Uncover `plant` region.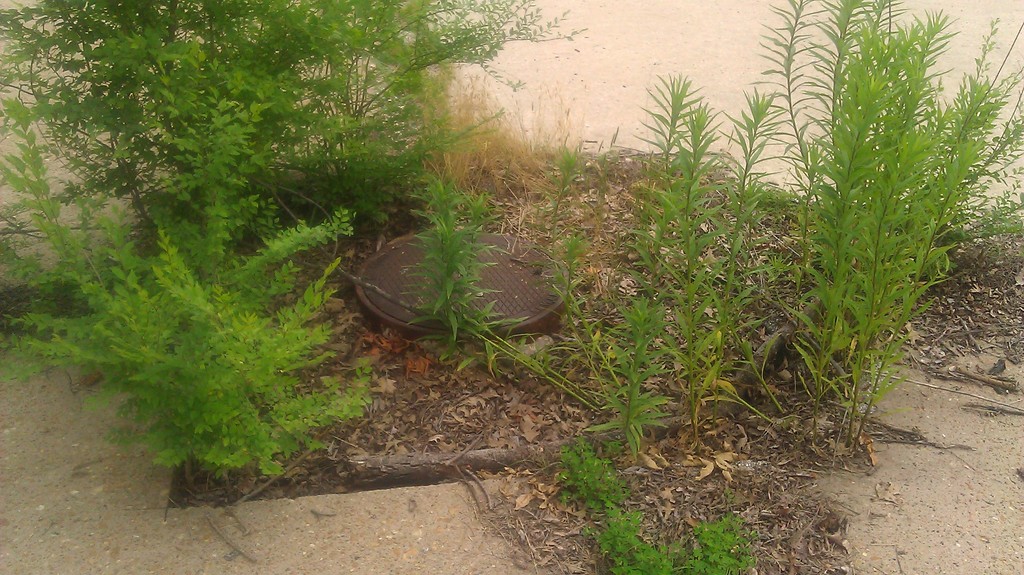
Uncovered: box=[557, 444, 764, 574].
